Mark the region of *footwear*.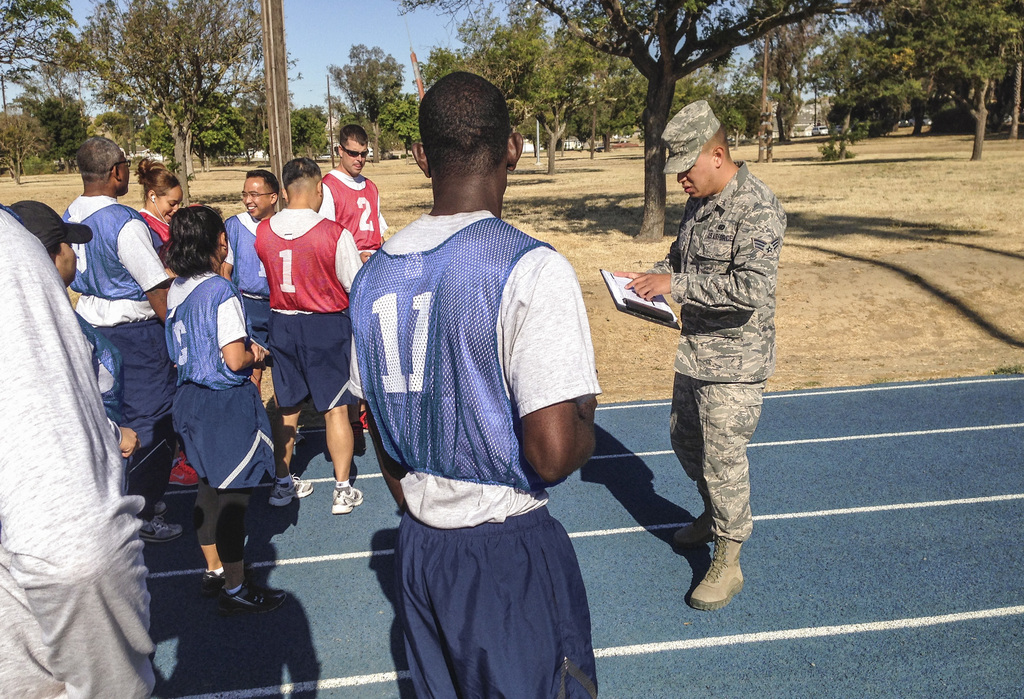
Region: box=[684, 518, 753, 620].
